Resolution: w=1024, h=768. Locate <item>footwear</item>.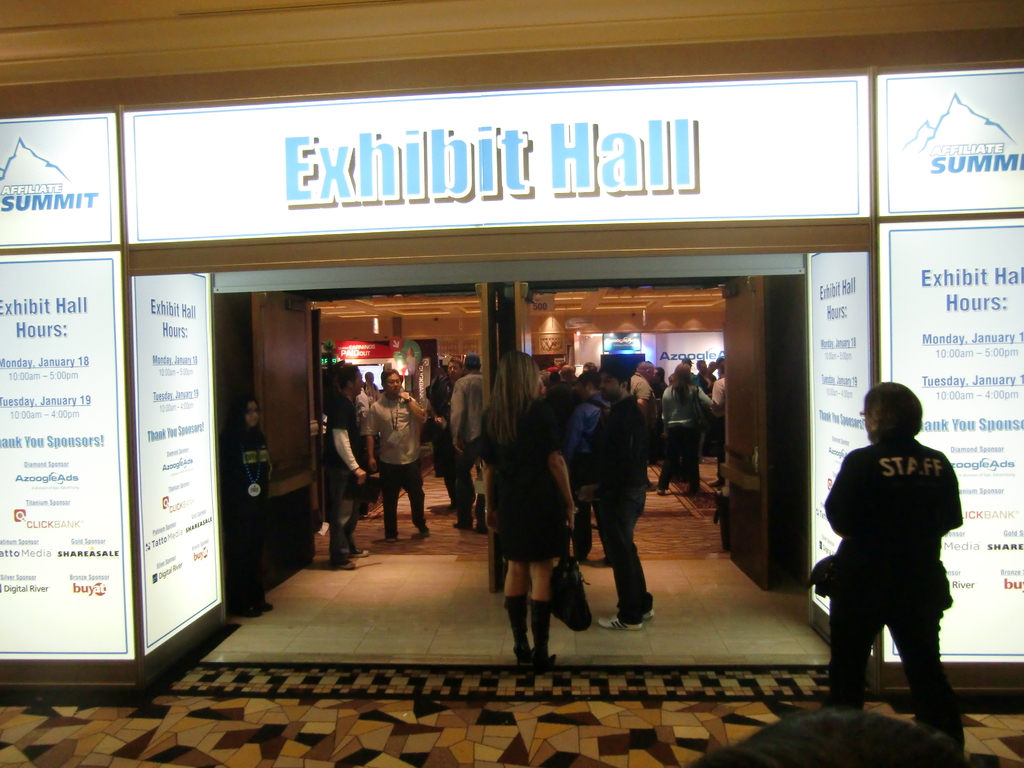
348,547,371,557.
